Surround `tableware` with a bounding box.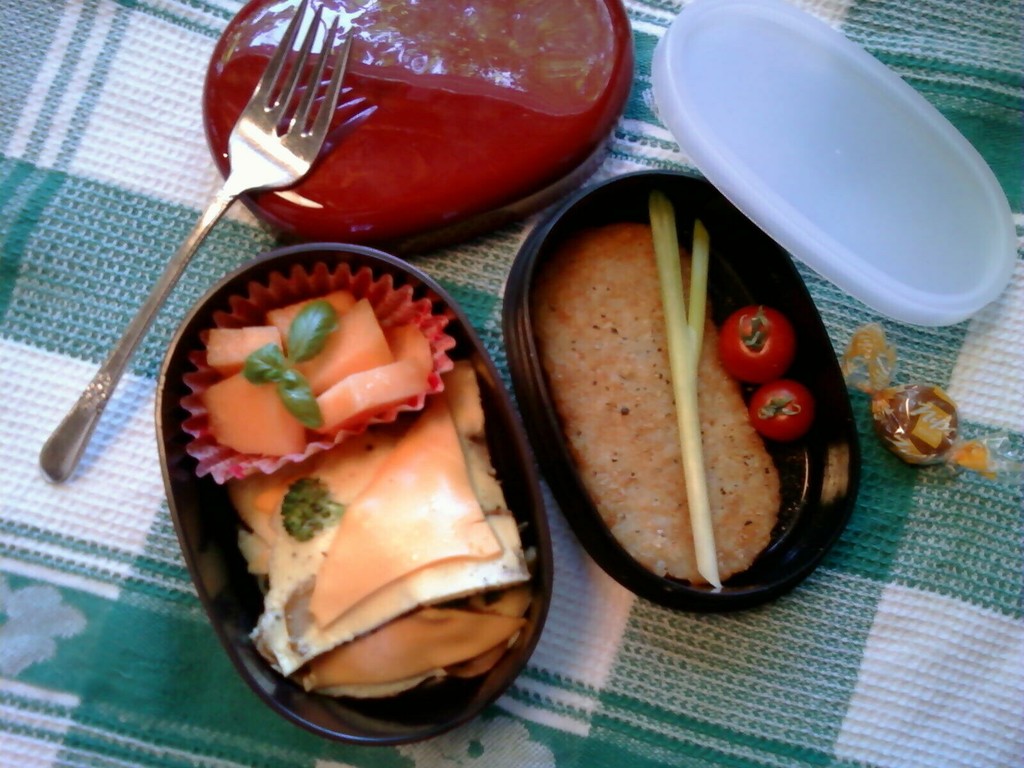
[38, 0, 358, 484].
